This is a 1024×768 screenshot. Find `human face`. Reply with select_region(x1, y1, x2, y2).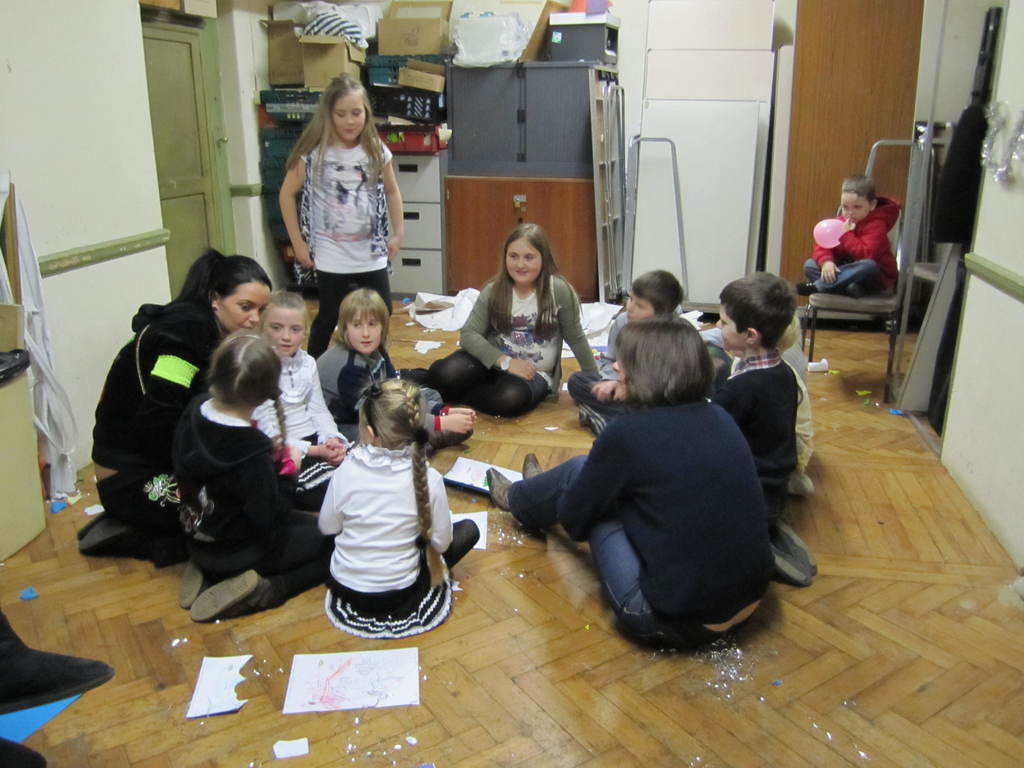
select_region(223, 280, 266, 331).
